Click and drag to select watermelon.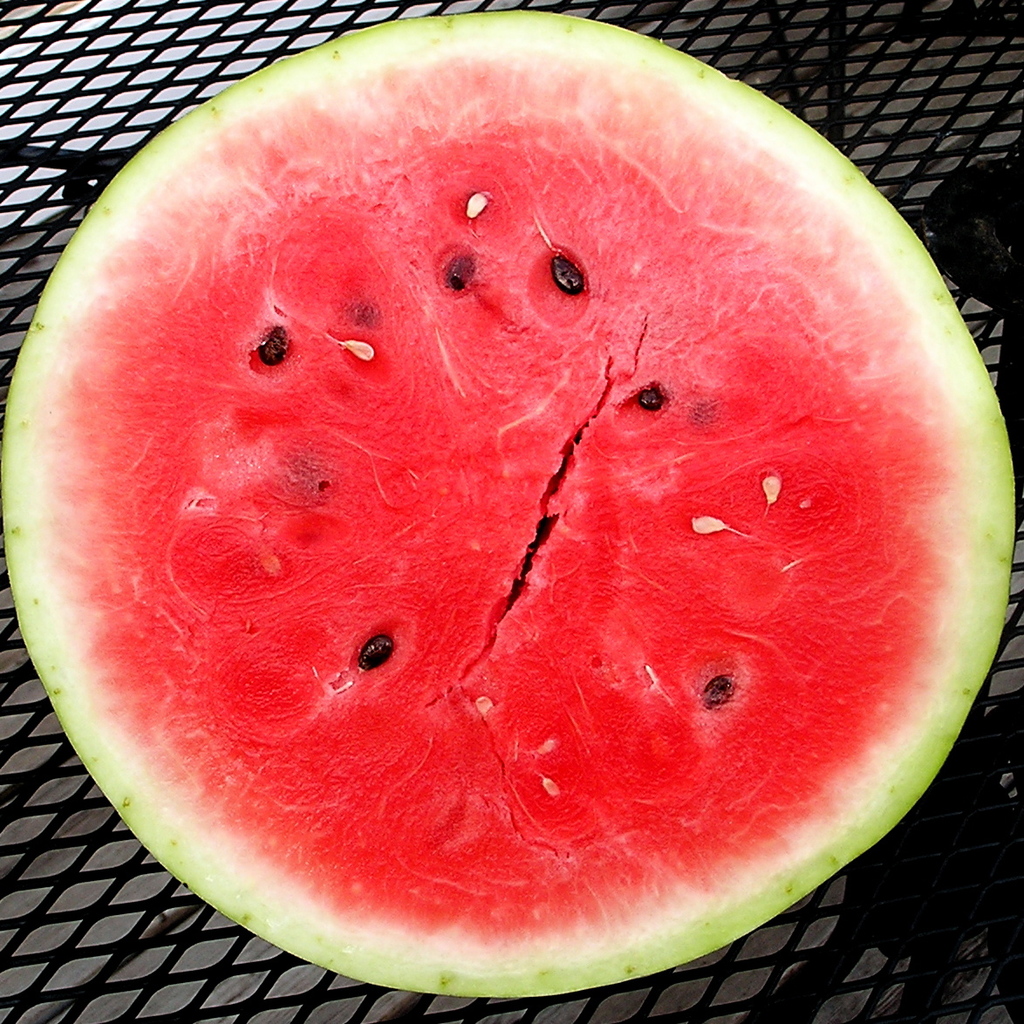
Selection: select_region(1, 7, 1014, 997).
